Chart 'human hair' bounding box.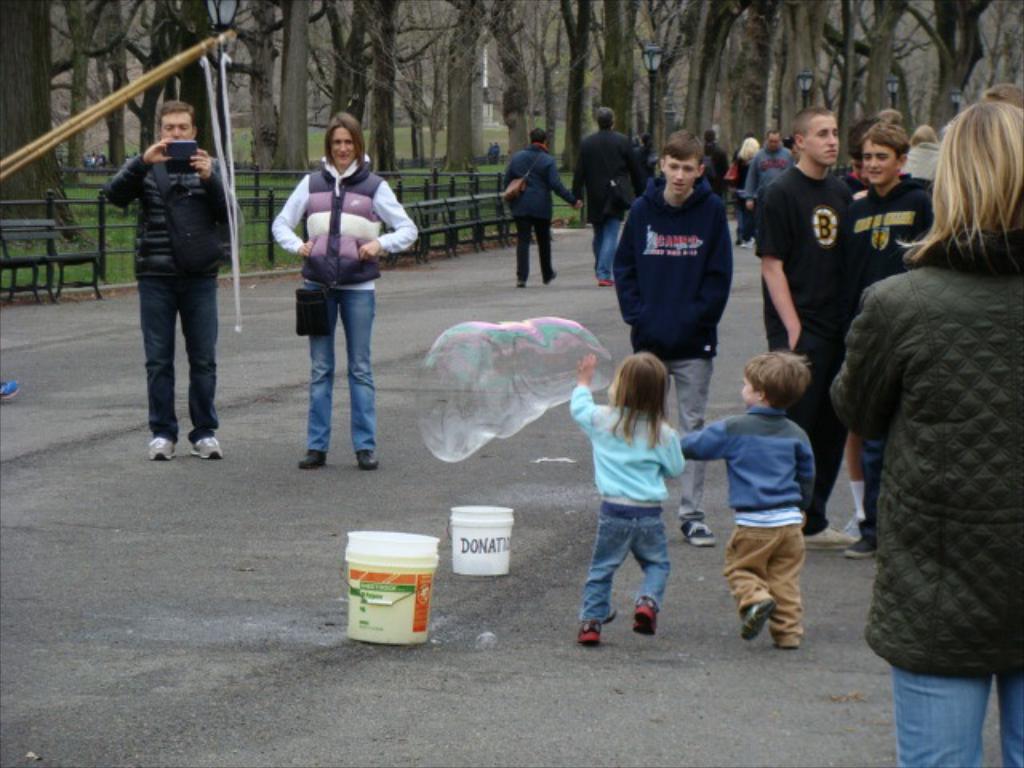
Charted: <bbox>736, 139, 755, 163</bbox>.
